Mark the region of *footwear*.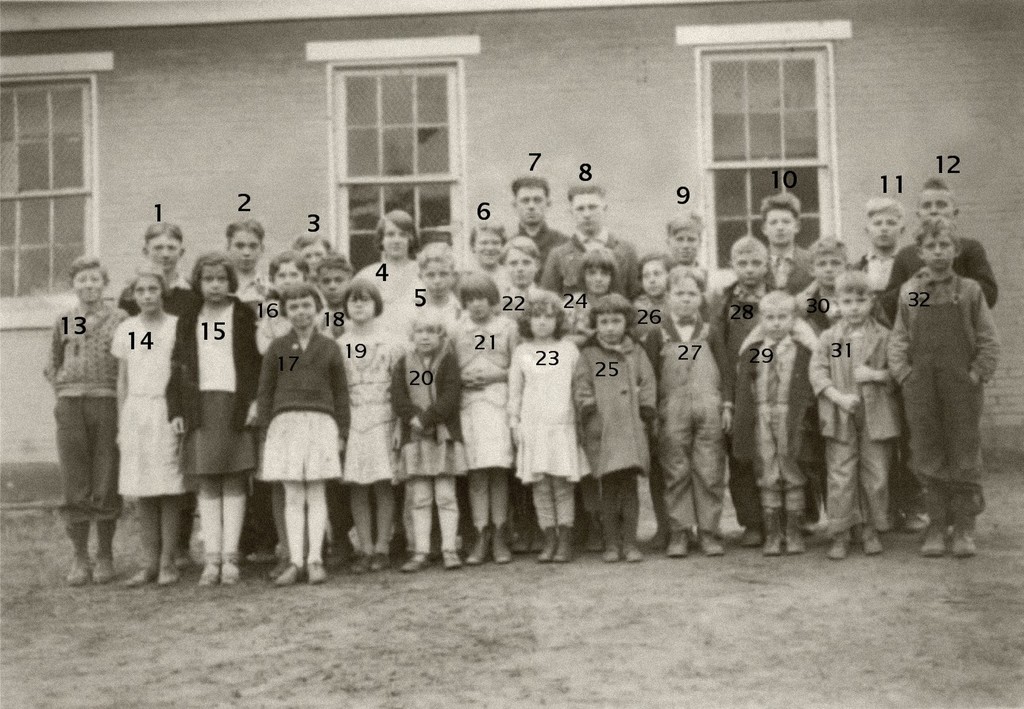
Region: BBox(944, 515, 977, 561).
